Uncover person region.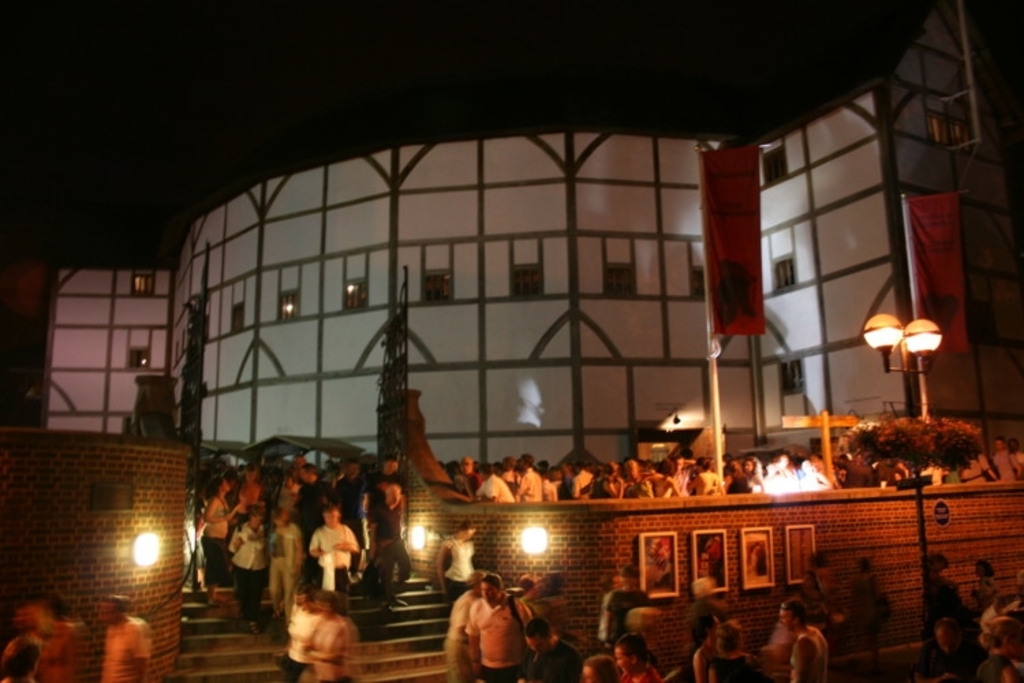
Uncovered: {"x1": 739, "y1": 451, "x2": 766, "y2": 490}.
